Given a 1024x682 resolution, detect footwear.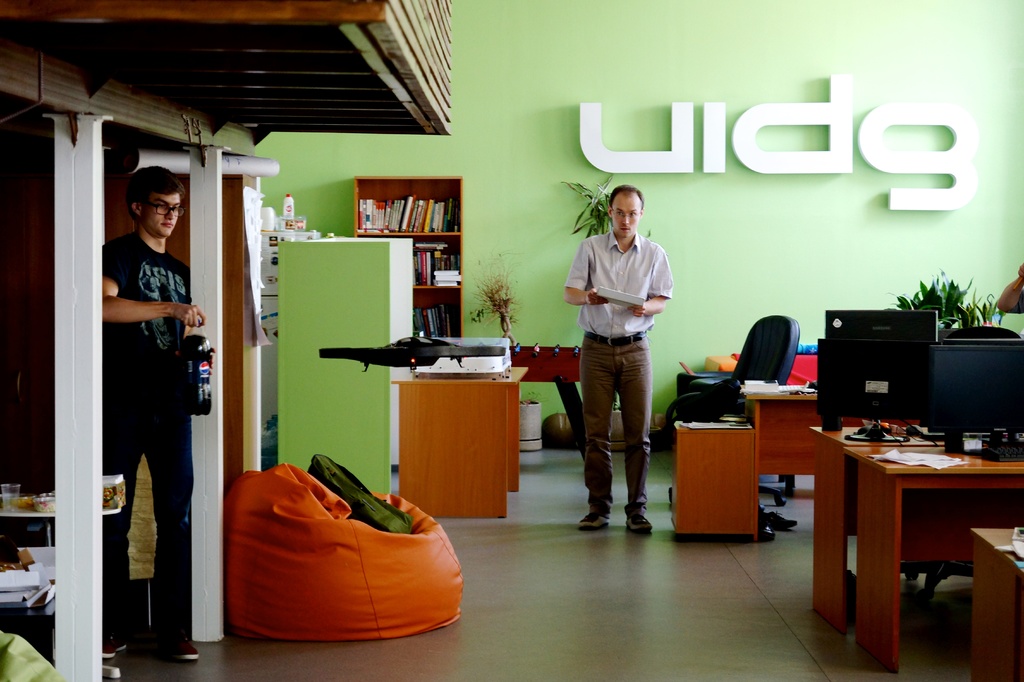
crop(626, 514, 653, 534).
